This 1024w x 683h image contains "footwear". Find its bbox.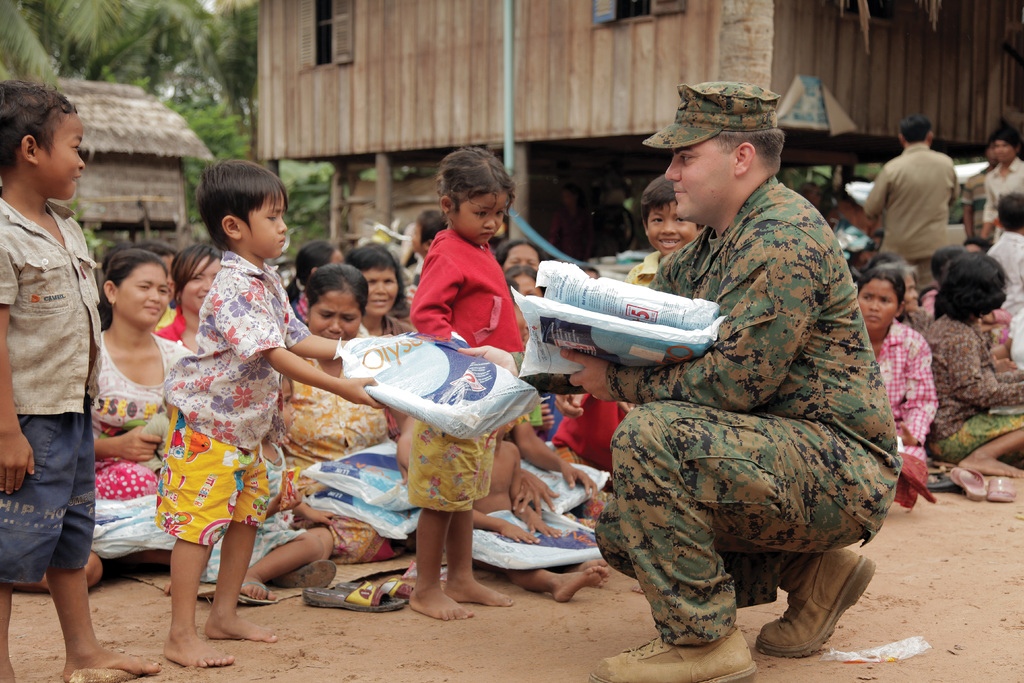
l=590, t=632, r=754, b=682.
